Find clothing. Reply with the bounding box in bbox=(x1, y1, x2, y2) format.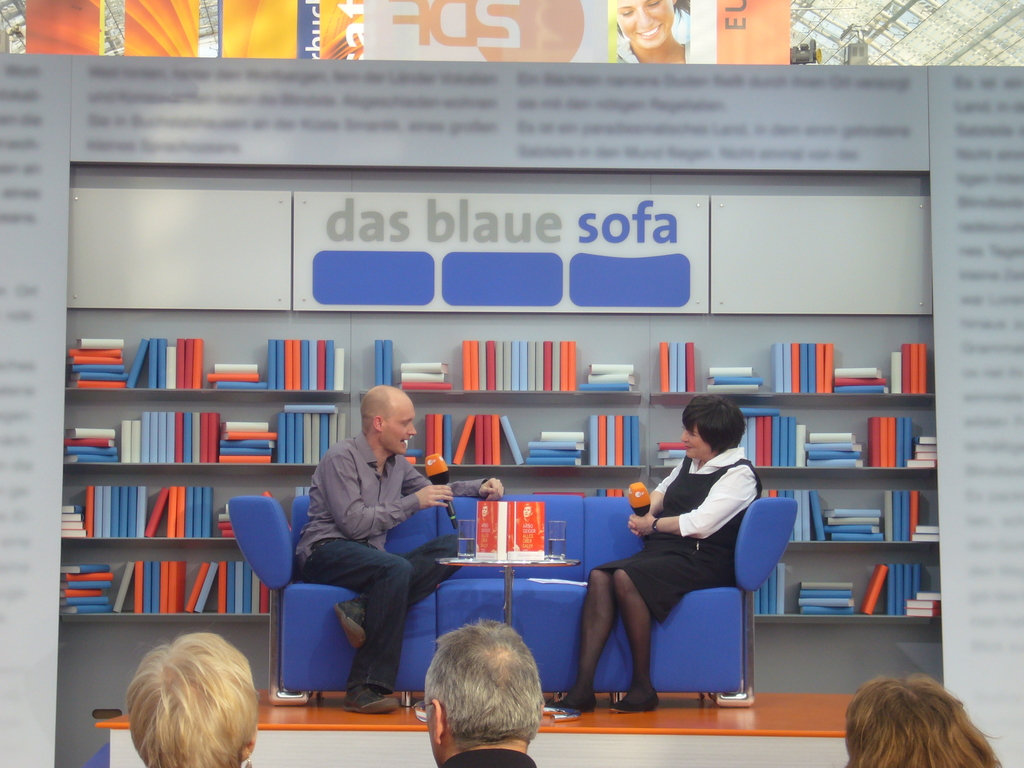
bbox=(621, 419, 772, 653).
